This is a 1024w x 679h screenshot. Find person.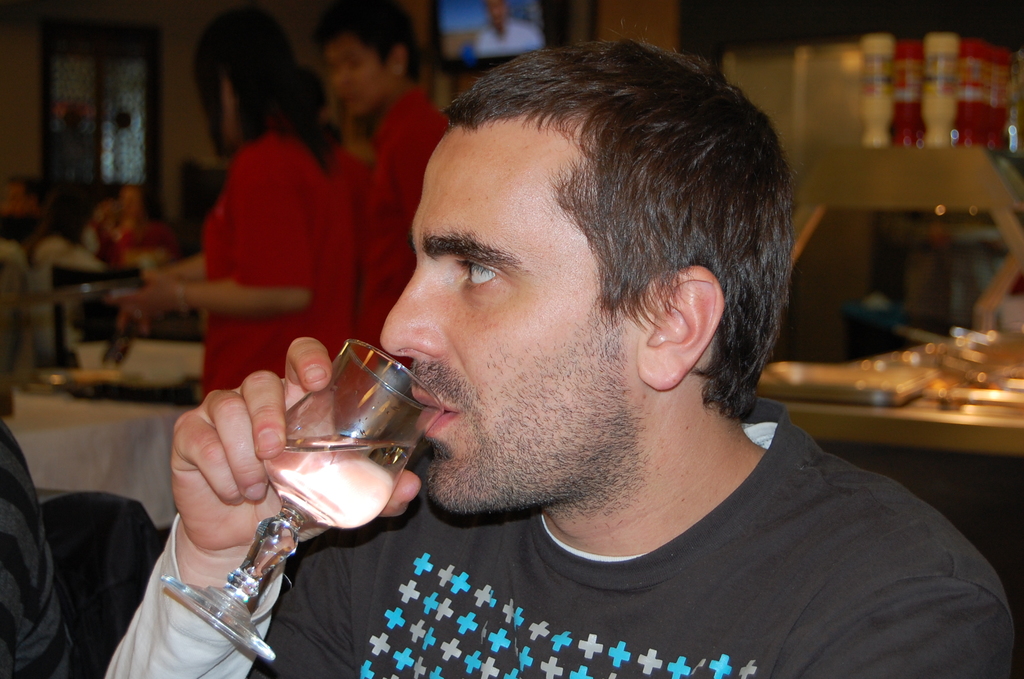
Bounding box: (x1=113, y1=18, x2=355, y2=398).
